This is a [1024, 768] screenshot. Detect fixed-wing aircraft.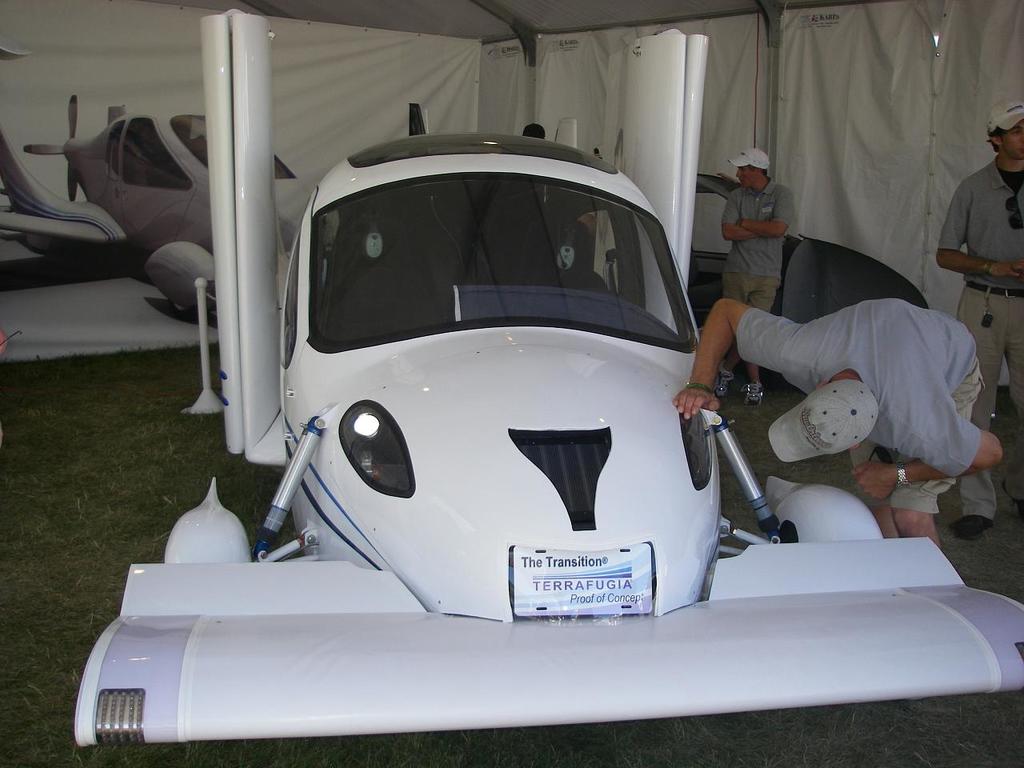
[77, 98, 1022, 738].
